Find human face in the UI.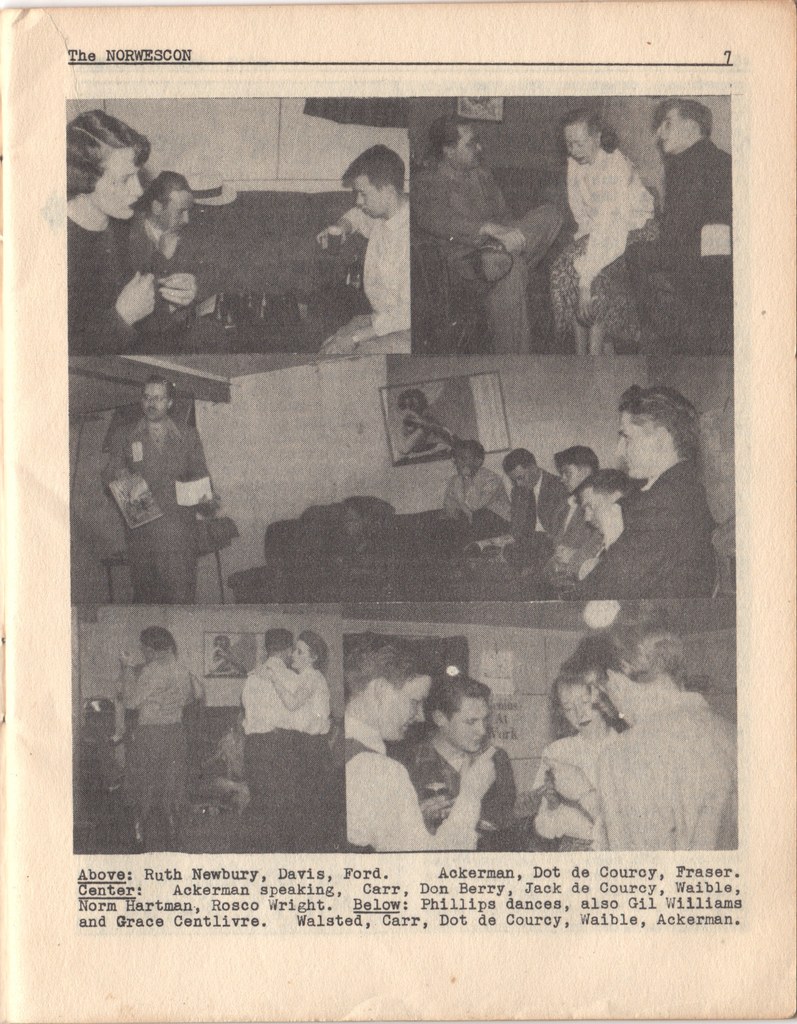
UI element at box(558, 685, 602, 738).
